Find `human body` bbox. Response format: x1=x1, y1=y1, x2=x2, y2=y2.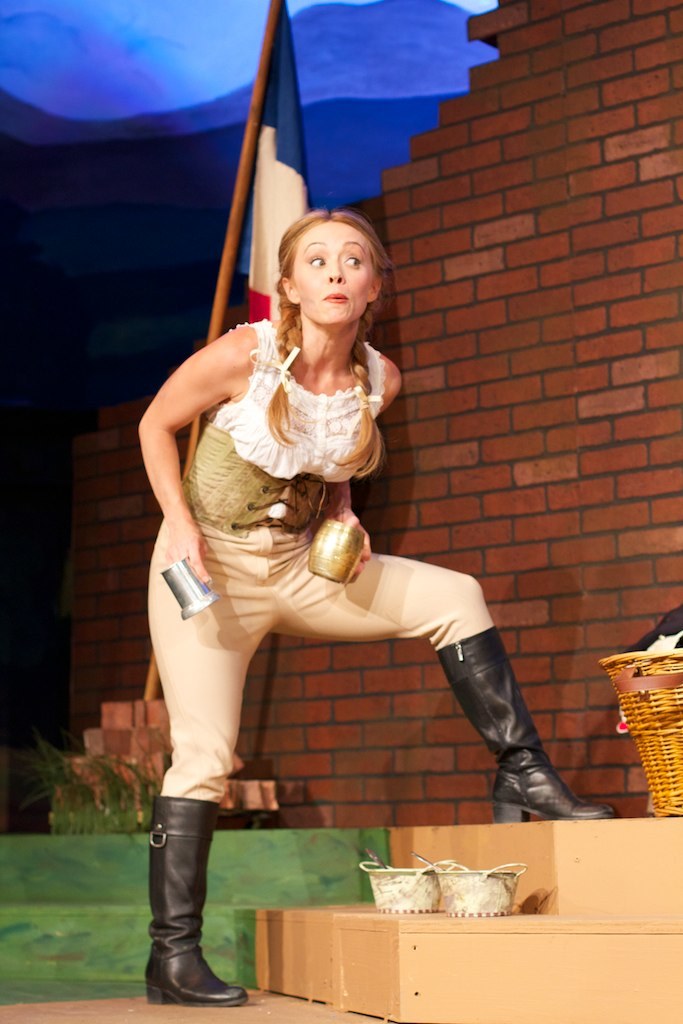
x1=136, y1=210, x2=586, y2=1008.
